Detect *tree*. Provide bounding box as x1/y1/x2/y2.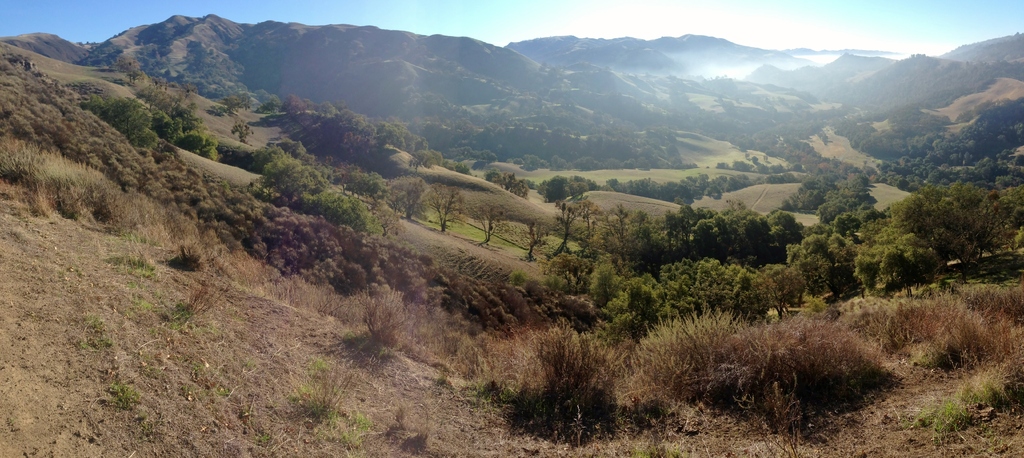
369/115/406/147.
